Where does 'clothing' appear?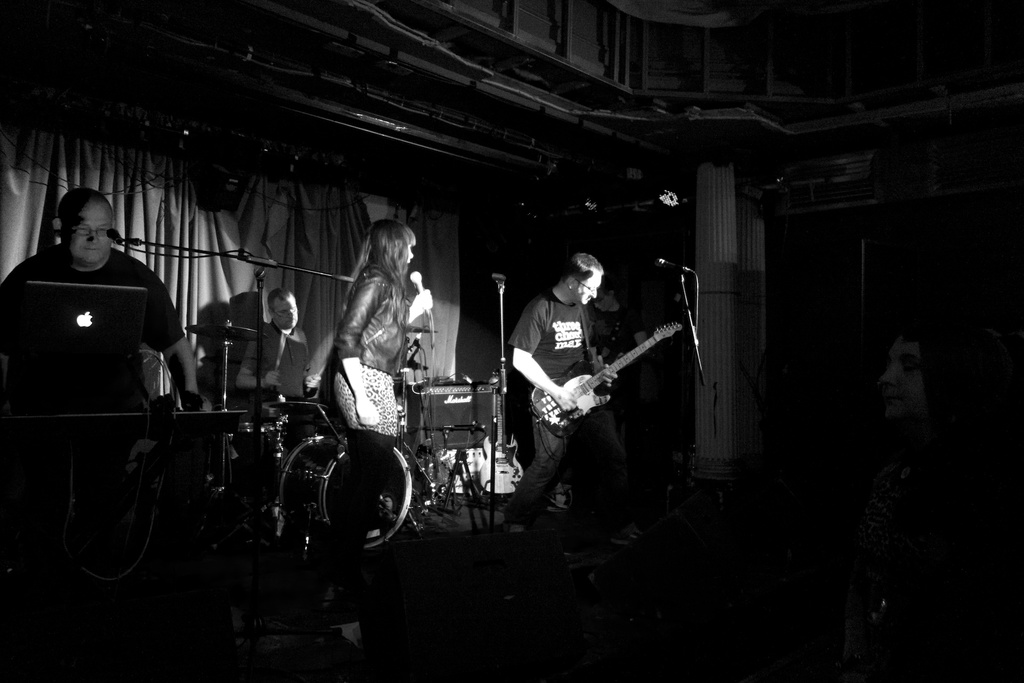
Appears at l=319, t=262, r=408, b=388.
